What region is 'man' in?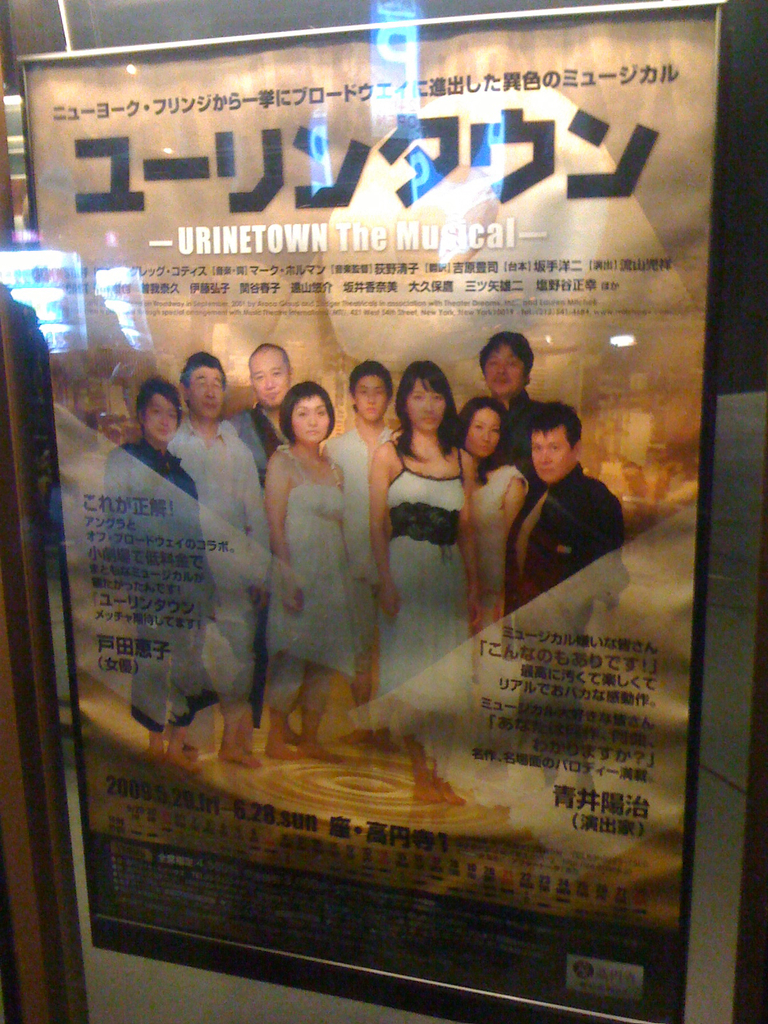
[224, 342, 292, 728].
